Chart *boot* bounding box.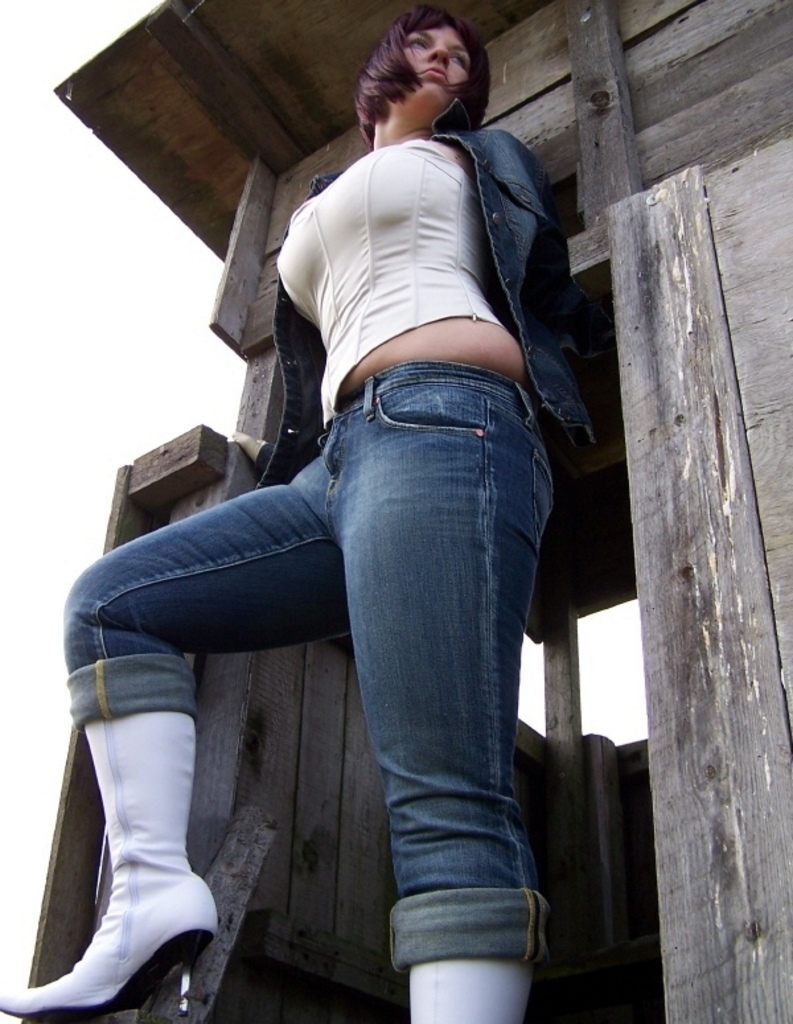
Charted: {"left": 399, "top": 969, "right": 530, "bottom": 1023}.
